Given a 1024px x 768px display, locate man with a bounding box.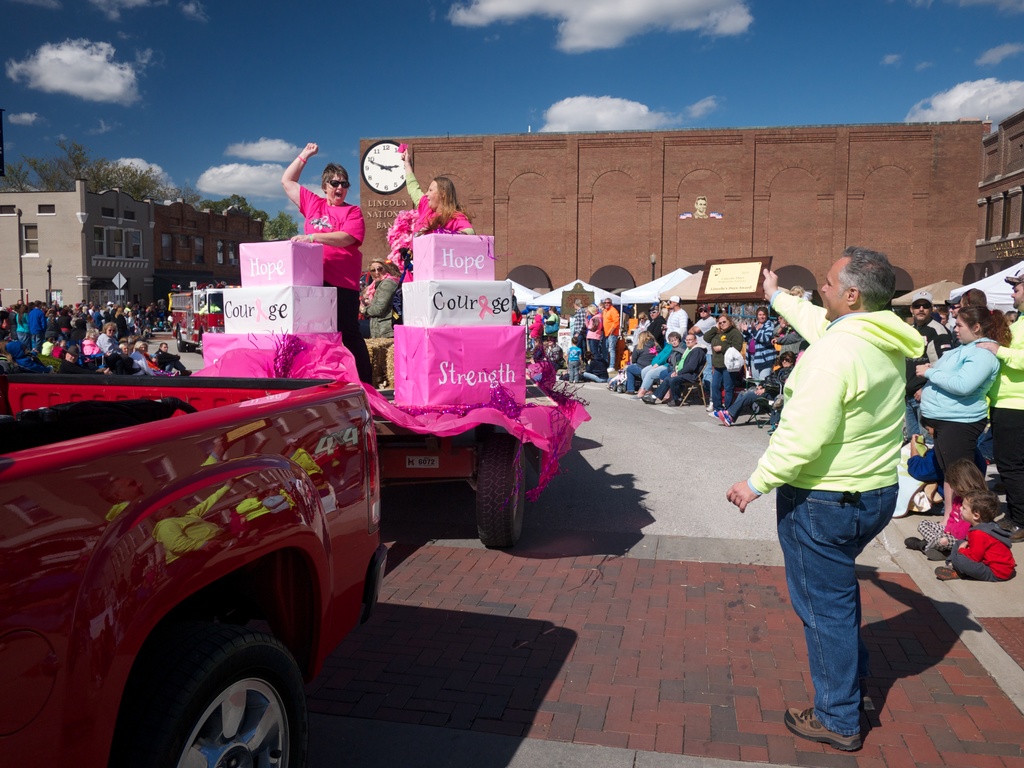
Located: box=[640, 330, 708, 406].
